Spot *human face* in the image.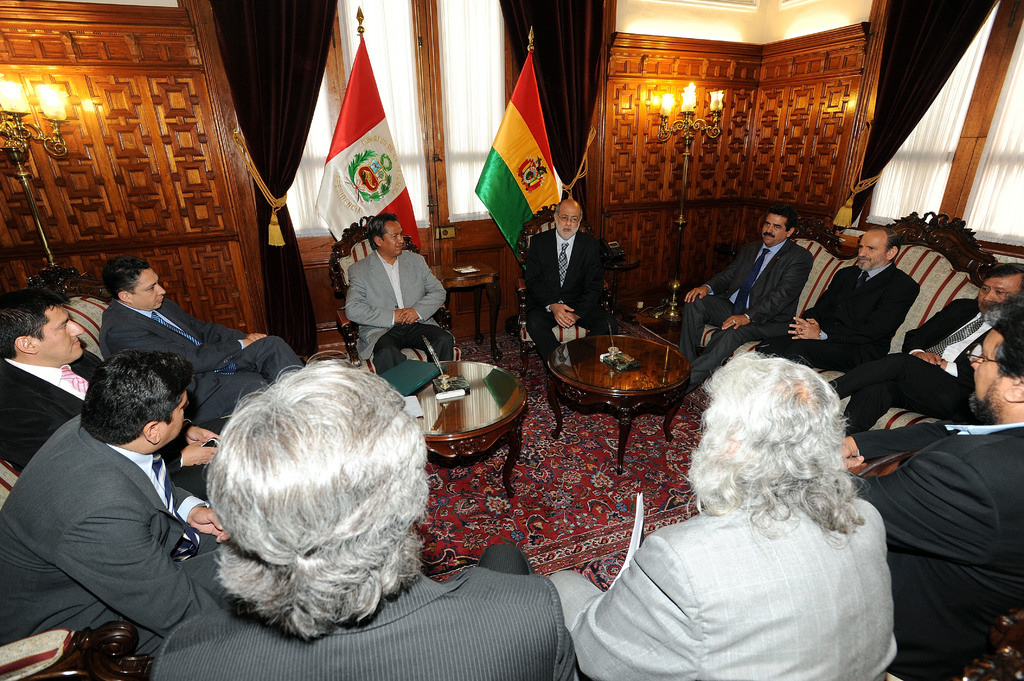
*human face* found at [383, 220, 406, 255].
